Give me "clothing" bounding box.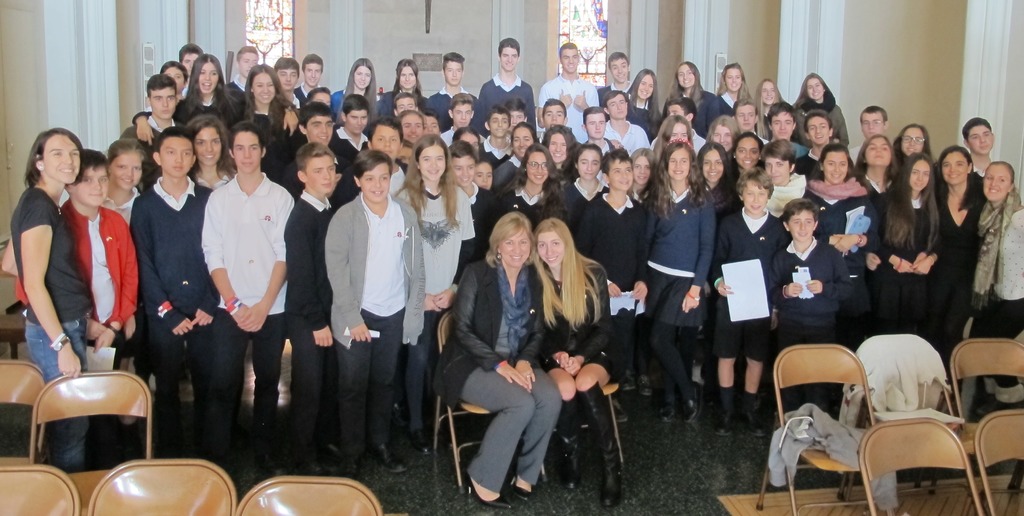
[205,318,280,469].
